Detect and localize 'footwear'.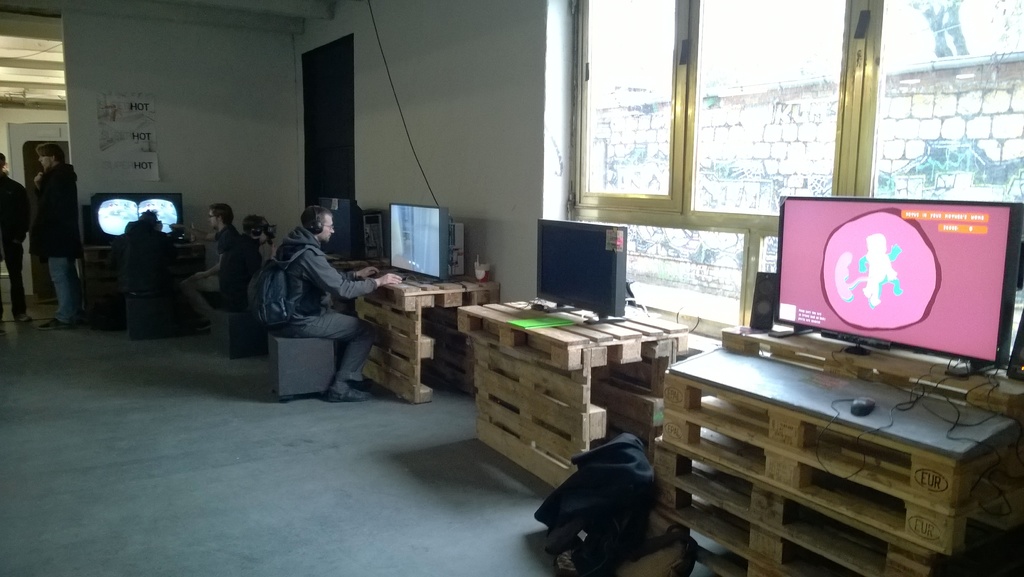
Localized at 36/315/70/330.
